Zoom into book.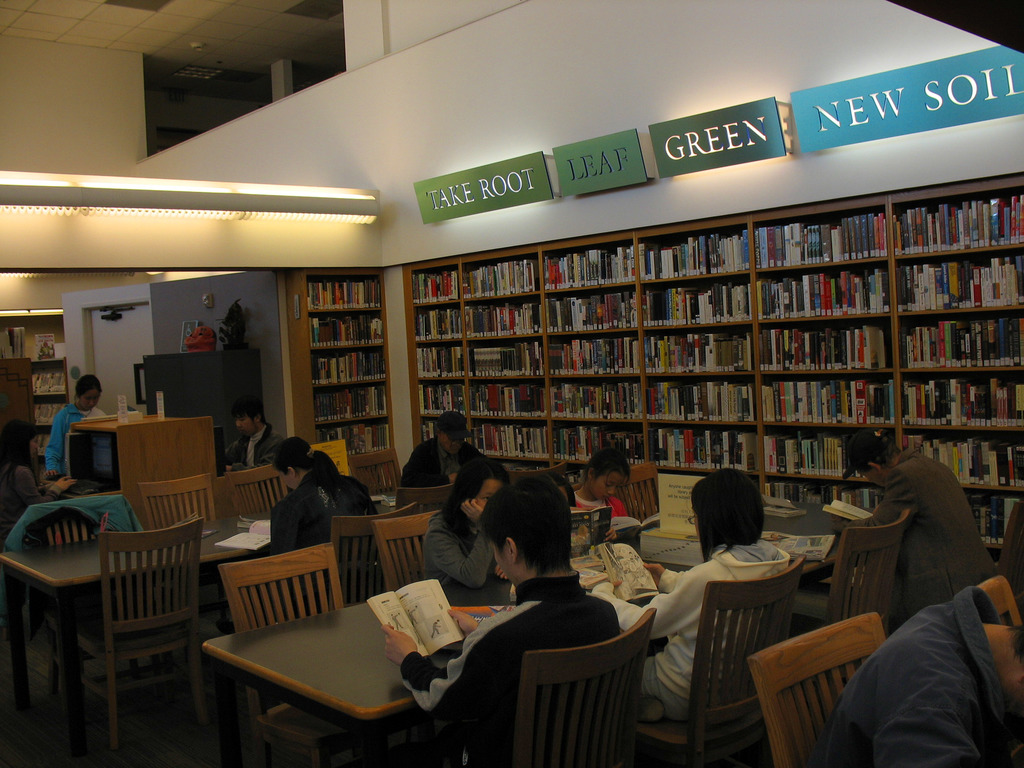
Zoom target: (left=30, top=402, right=65, bottom=426).
